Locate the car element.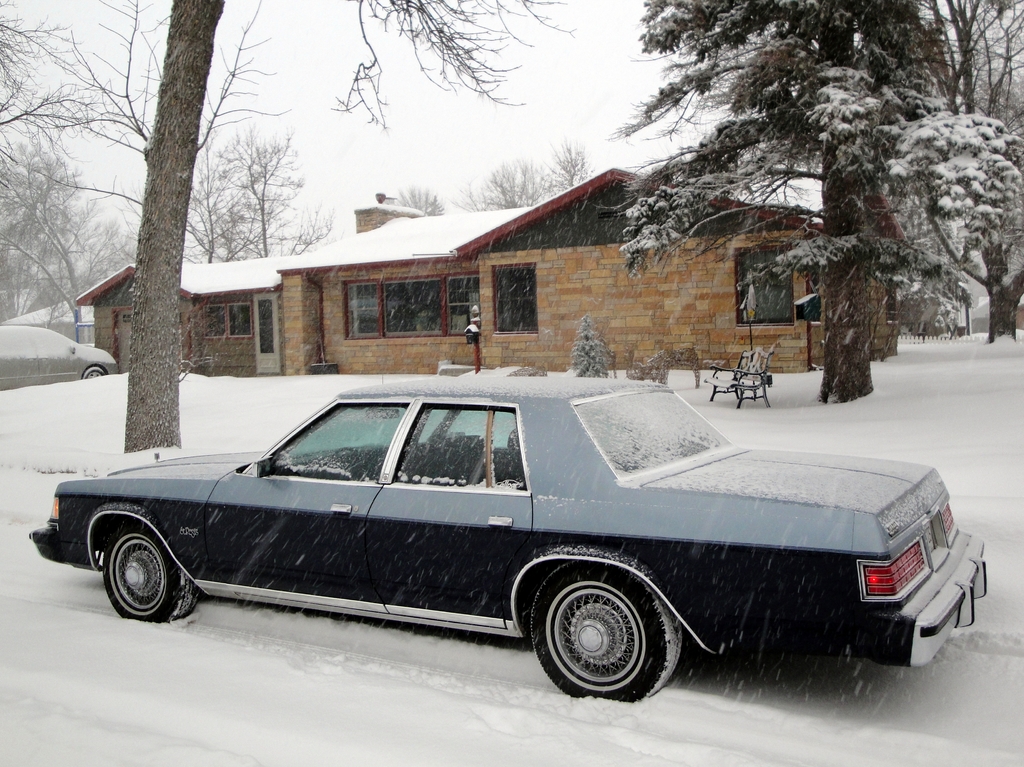
Element bbox: <region>0, 322, 117, 389</region>.
